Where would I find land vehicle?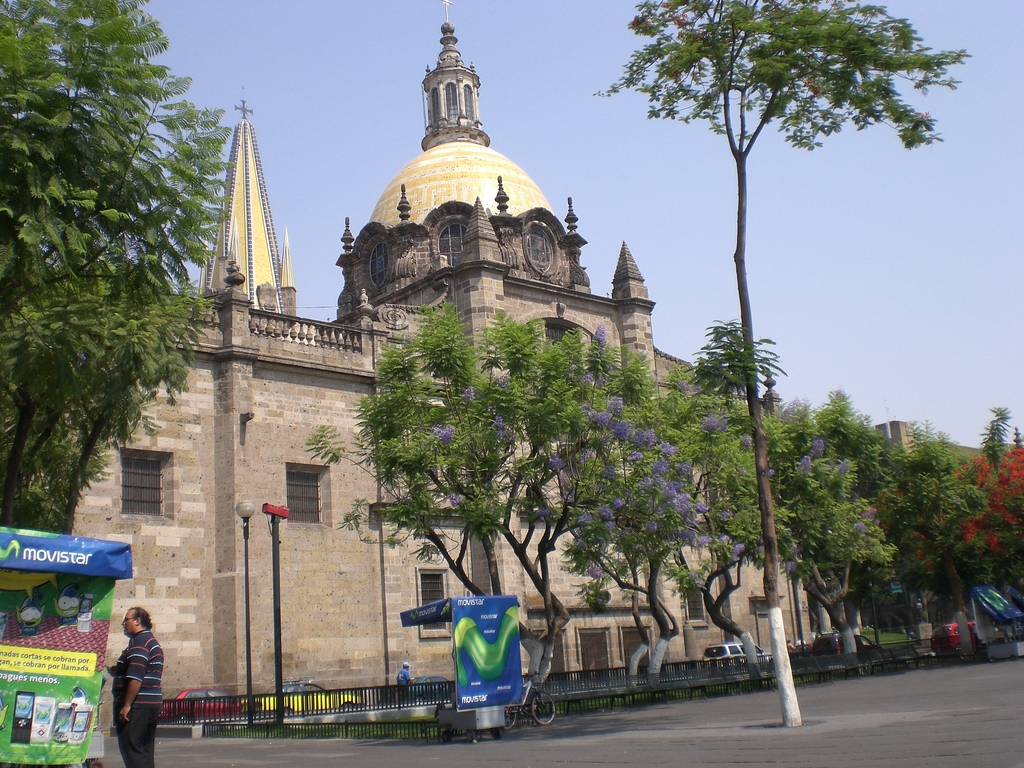
At pyautogui.locateOnScreen(408, 673, 451, 703).
